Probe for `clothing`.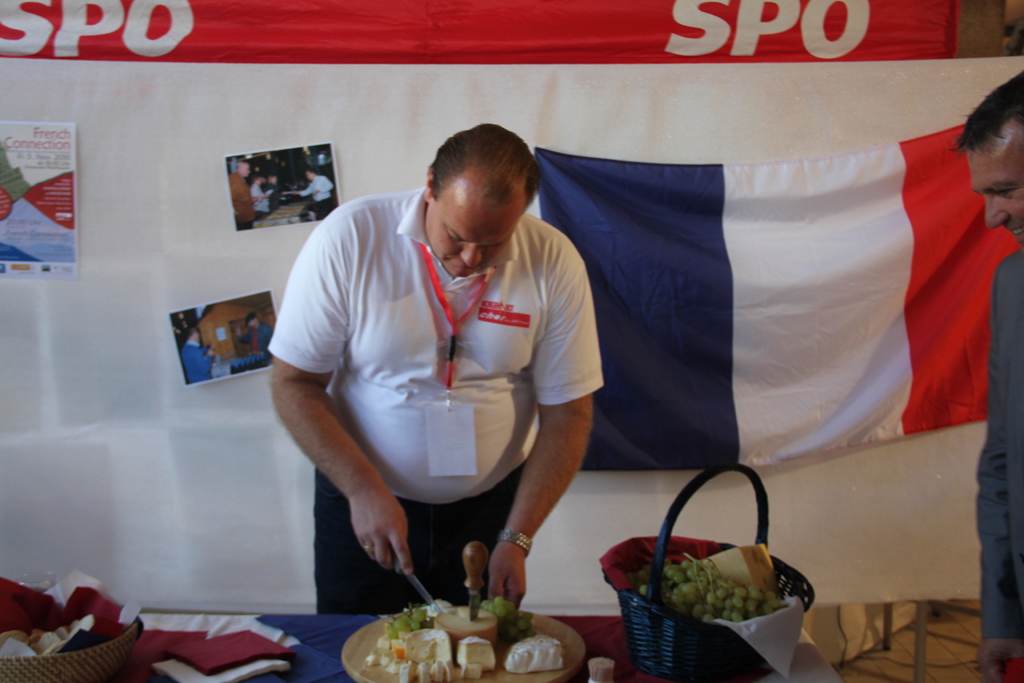
Probe result: crop(237, 328, 274, 366).
